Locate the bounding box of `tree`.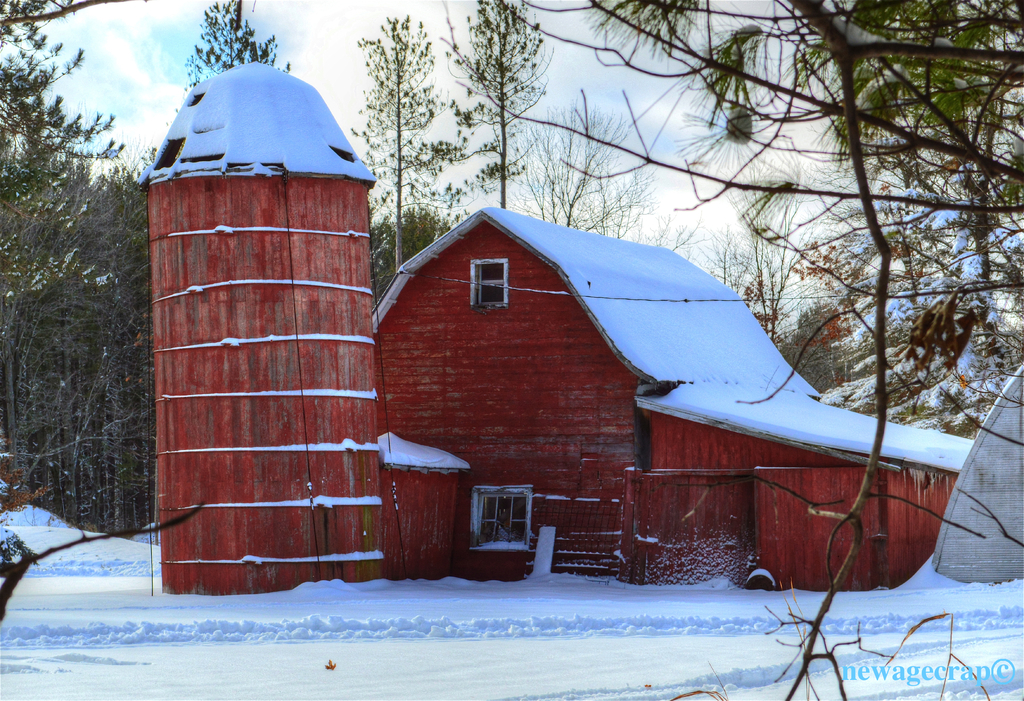
Bounding box: box(604, 0, 1023, 442).
